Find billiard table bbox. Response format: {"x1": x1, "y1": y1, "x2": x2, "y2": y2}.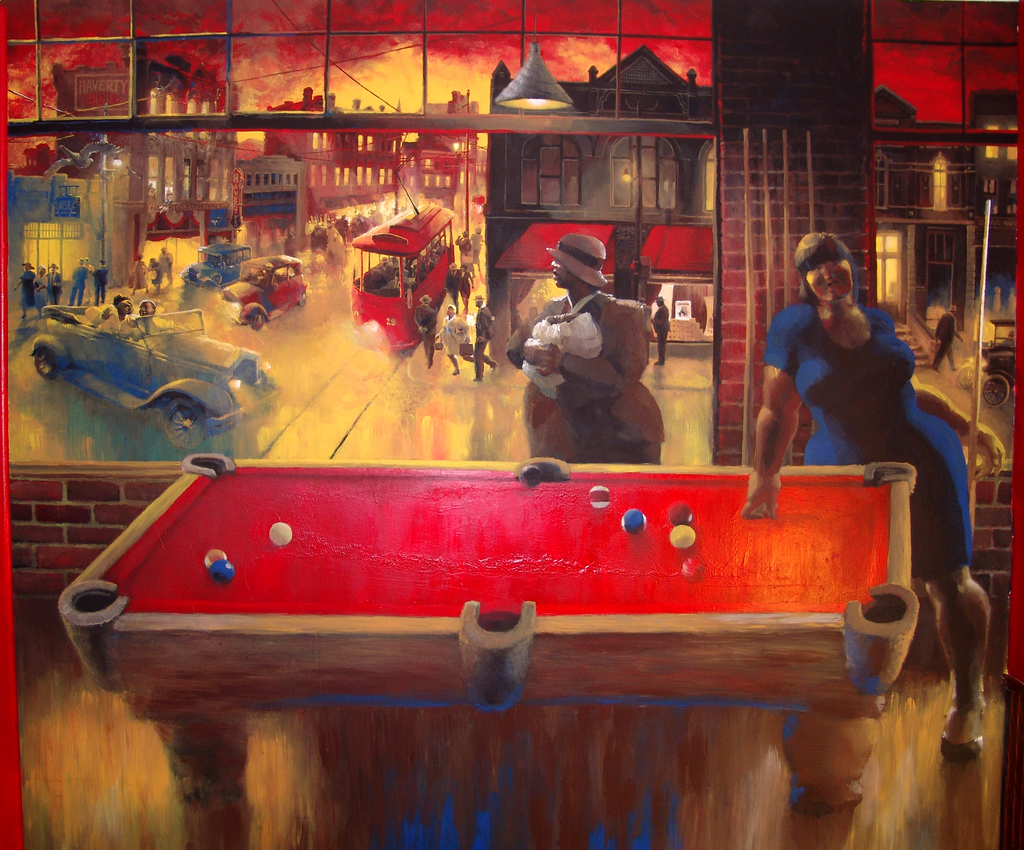
{"x1": 54, "y1": 452, "x2": 920, "y2": 849}.
